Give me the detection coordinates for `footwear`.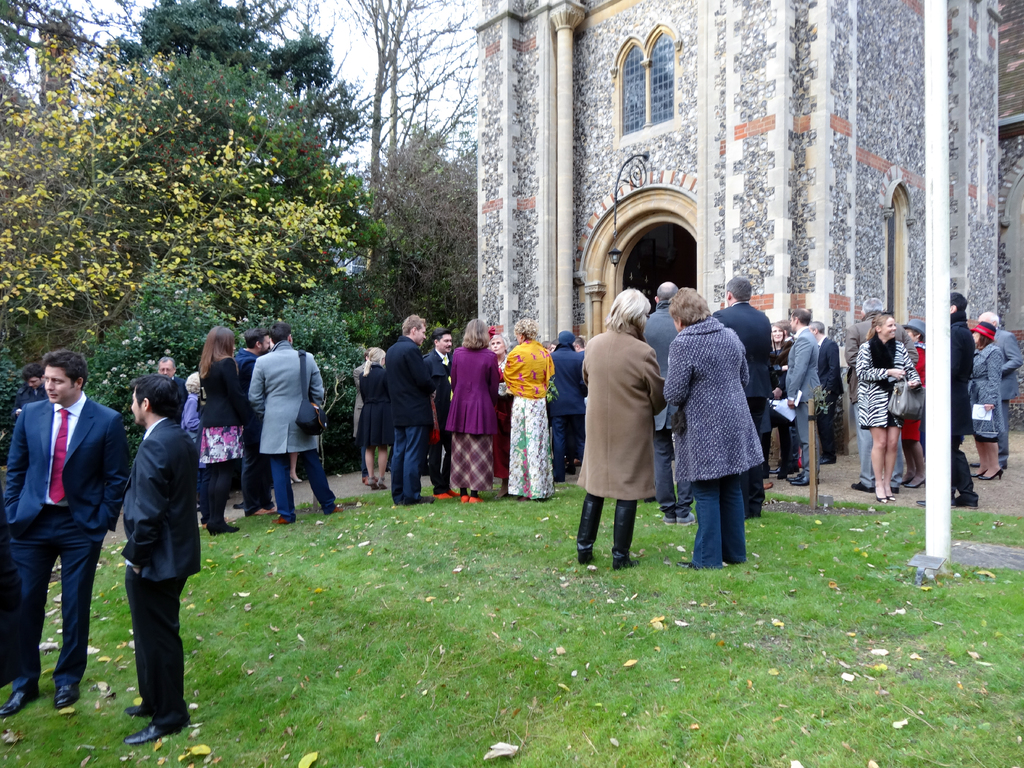
787,473,806,484.
